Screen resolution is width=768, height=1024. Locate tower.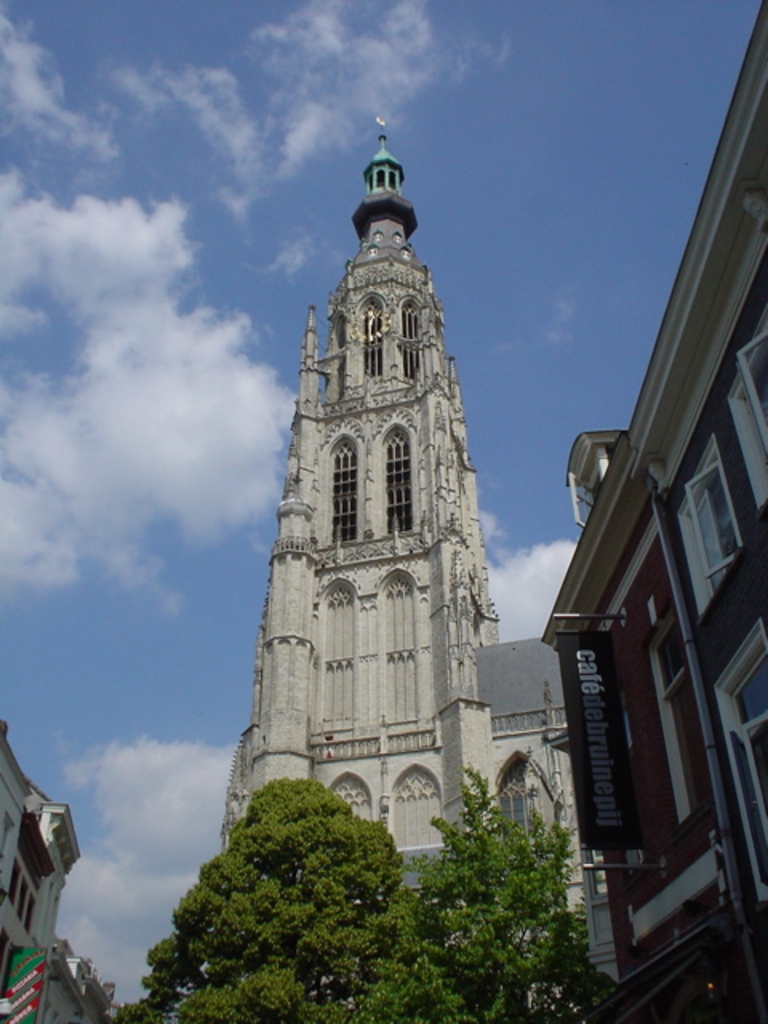
222, 96, 523, 861.
